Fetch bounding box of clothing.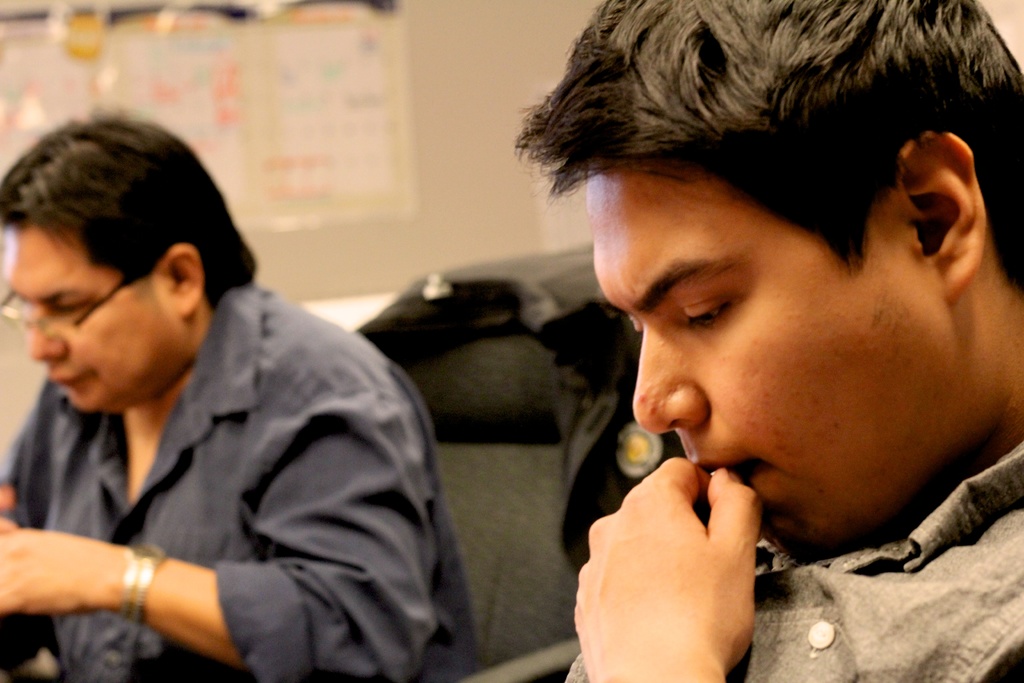
Bbox: 562:448:1023:682.
